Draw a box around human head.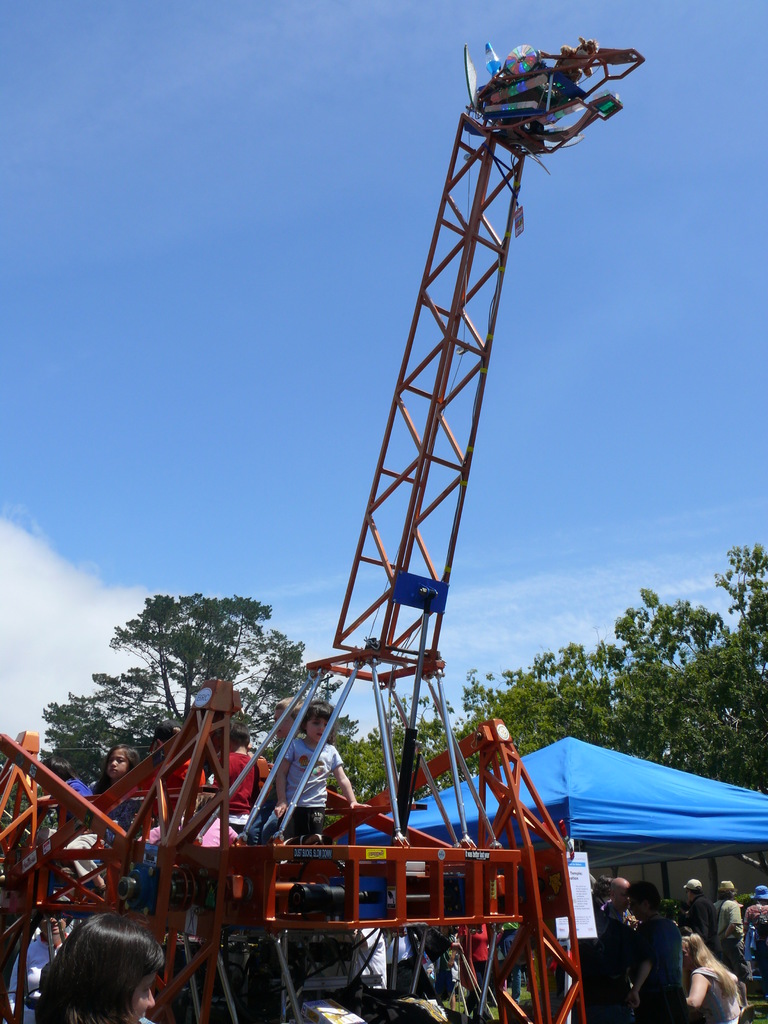
box(223, 719, 250, 751).
